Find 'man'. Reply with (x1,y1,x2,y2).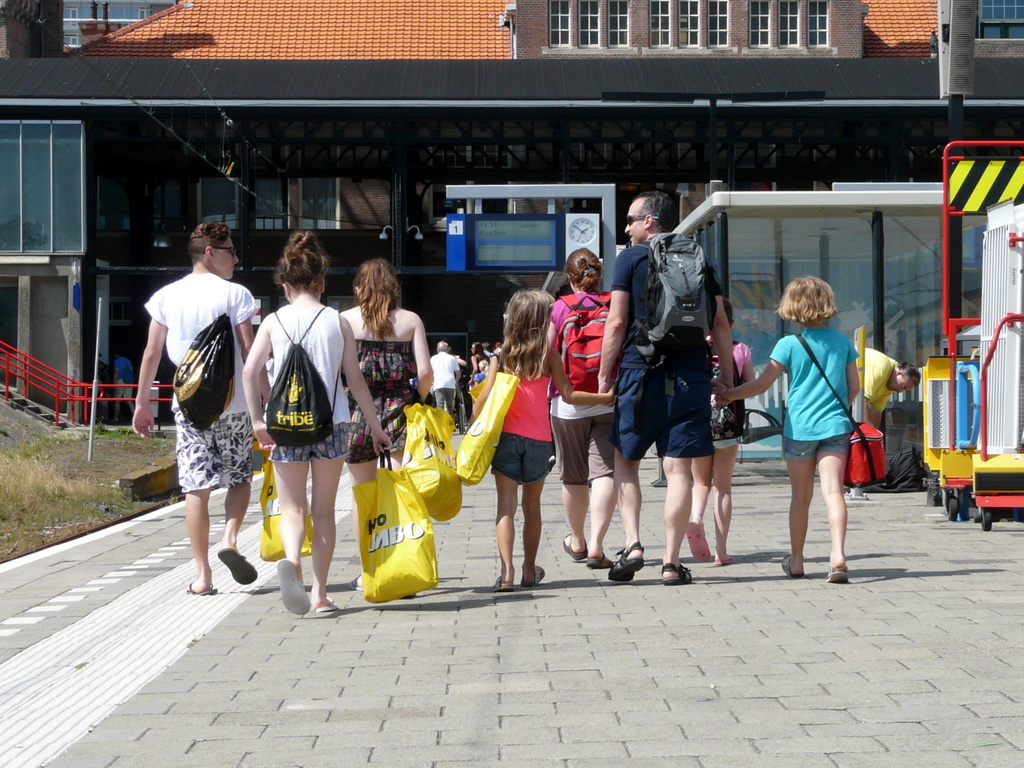
(429,342,461,415).
